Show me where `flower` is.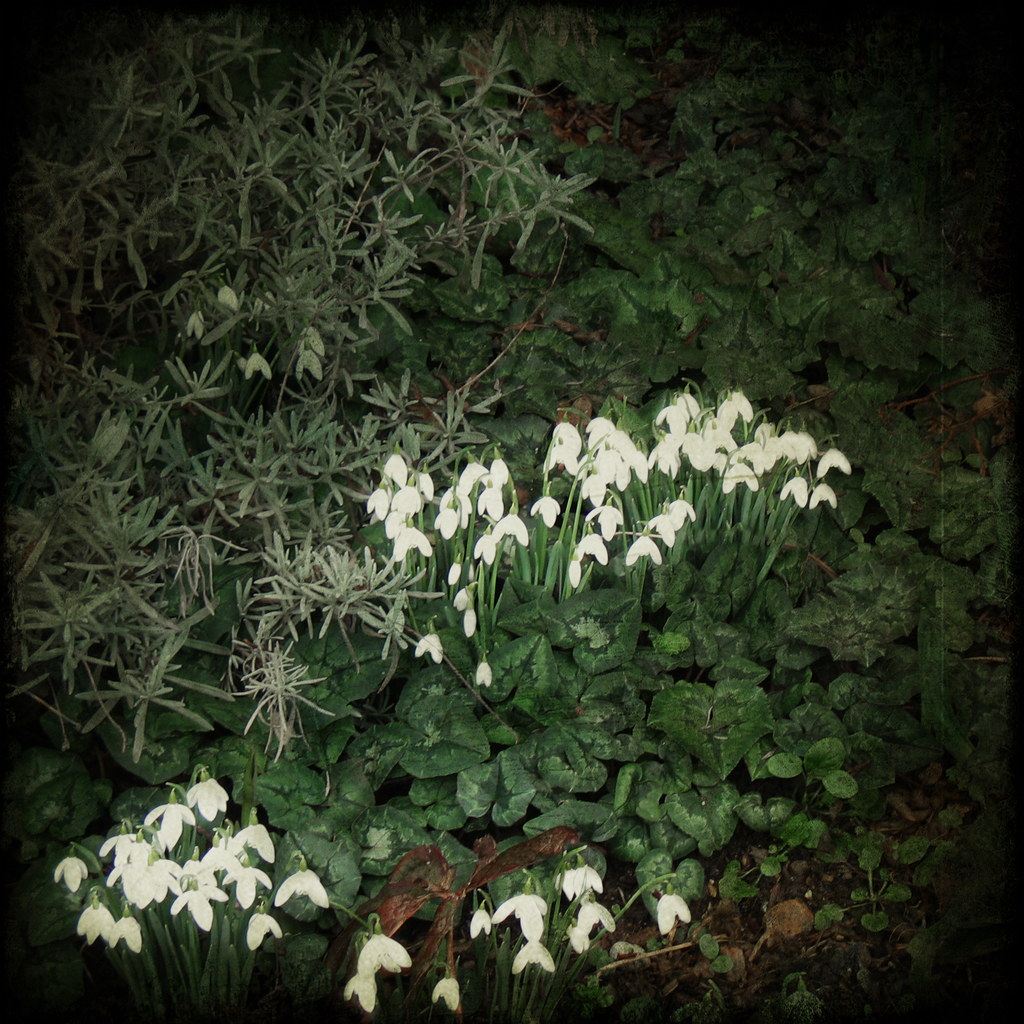
`flower` is at box(97, 826, 142, 856).
